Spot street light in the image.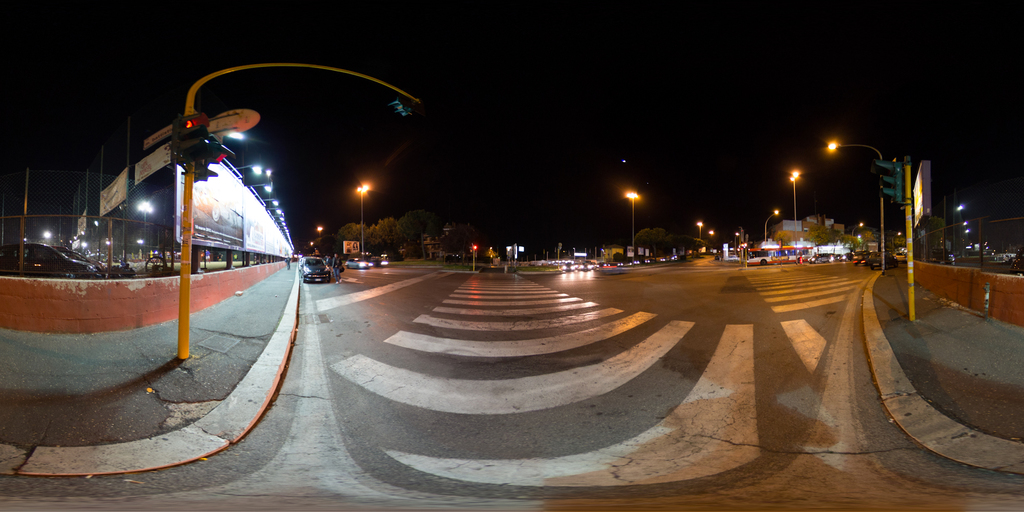
street light found at (701, 228, 715, 246).
